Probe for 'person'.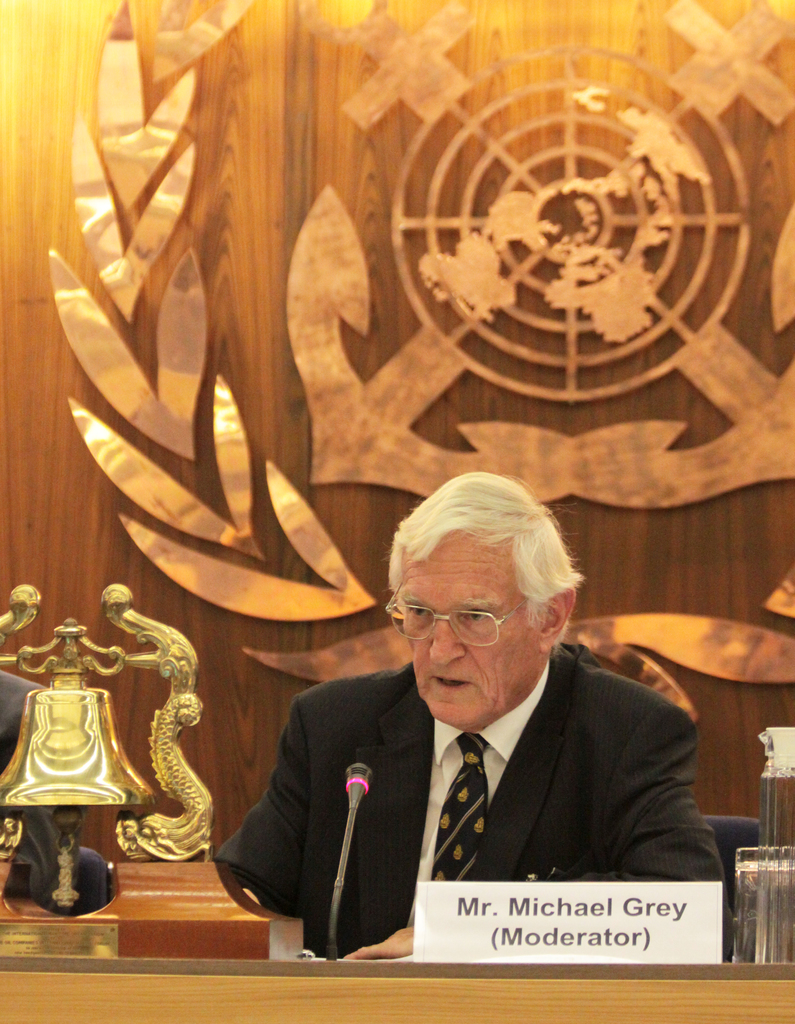
Probe result: rect(213, 472, 734, 963).
